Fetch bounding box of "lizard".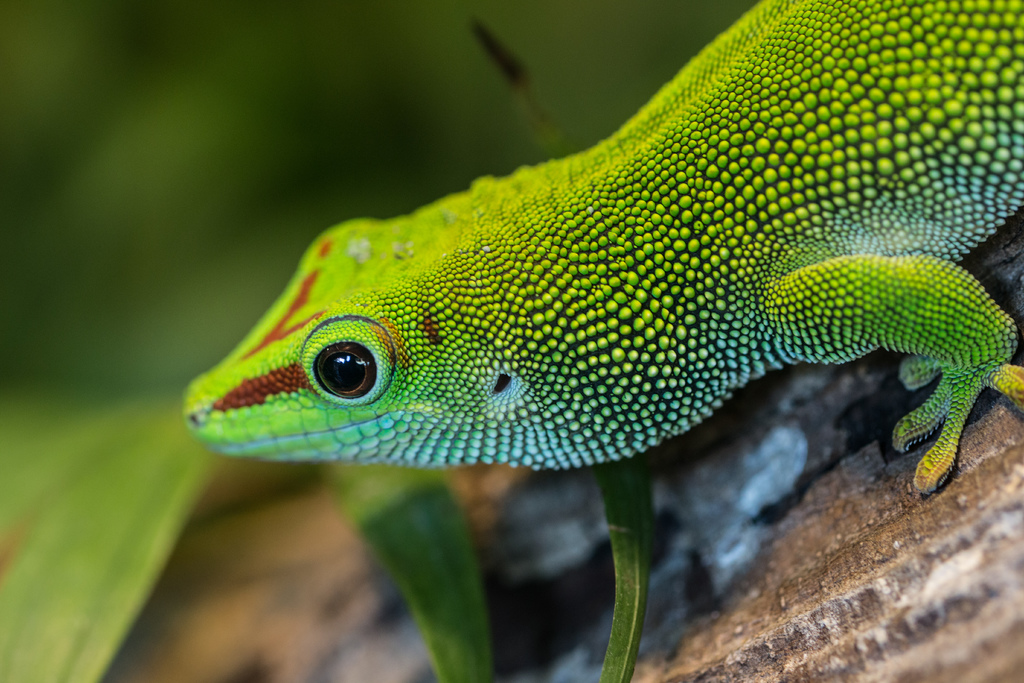
Bbox: 184/3/1023/494.
